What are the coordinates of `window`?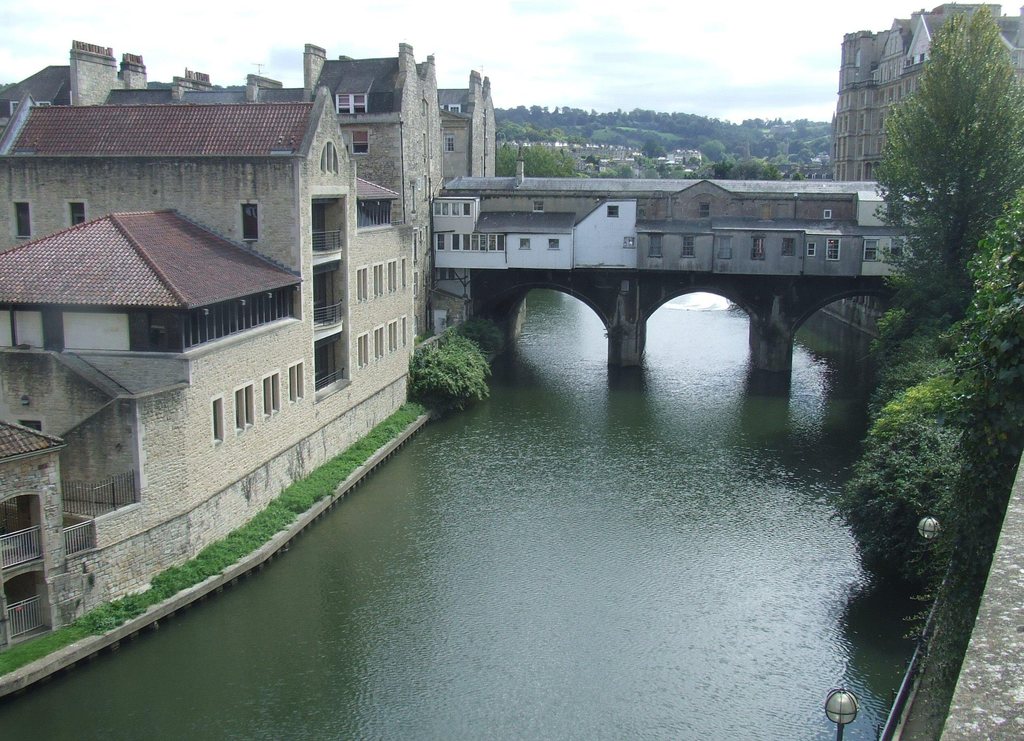
(x1=751, y1=230, x2=764, y2=259).
